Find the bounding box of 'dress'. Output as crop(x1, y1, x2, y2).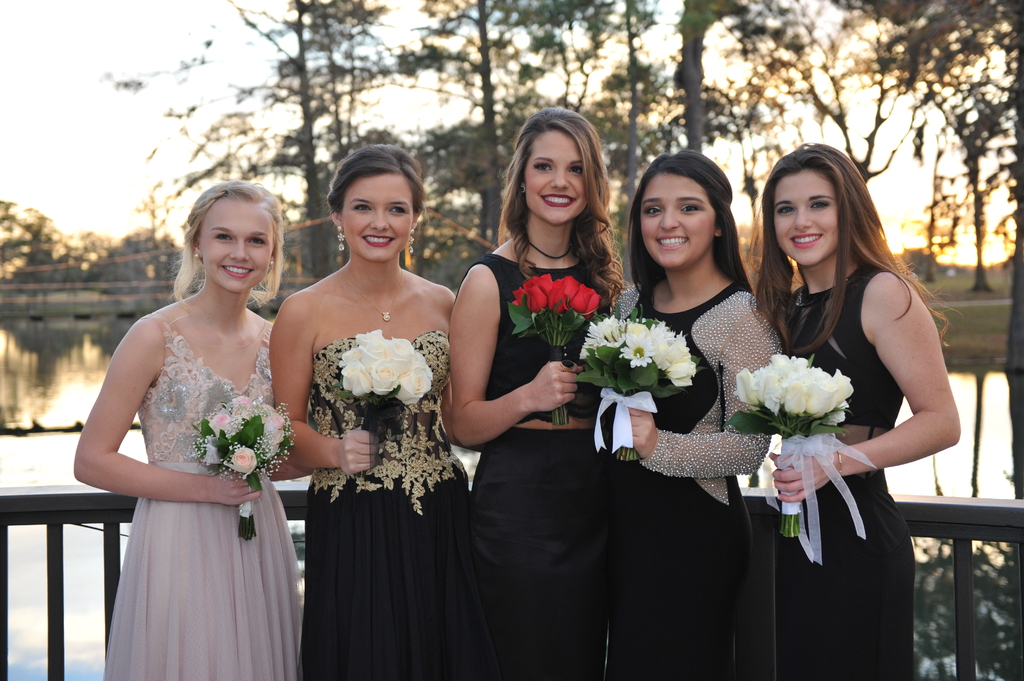
crop(614, 282, 781, 680).
